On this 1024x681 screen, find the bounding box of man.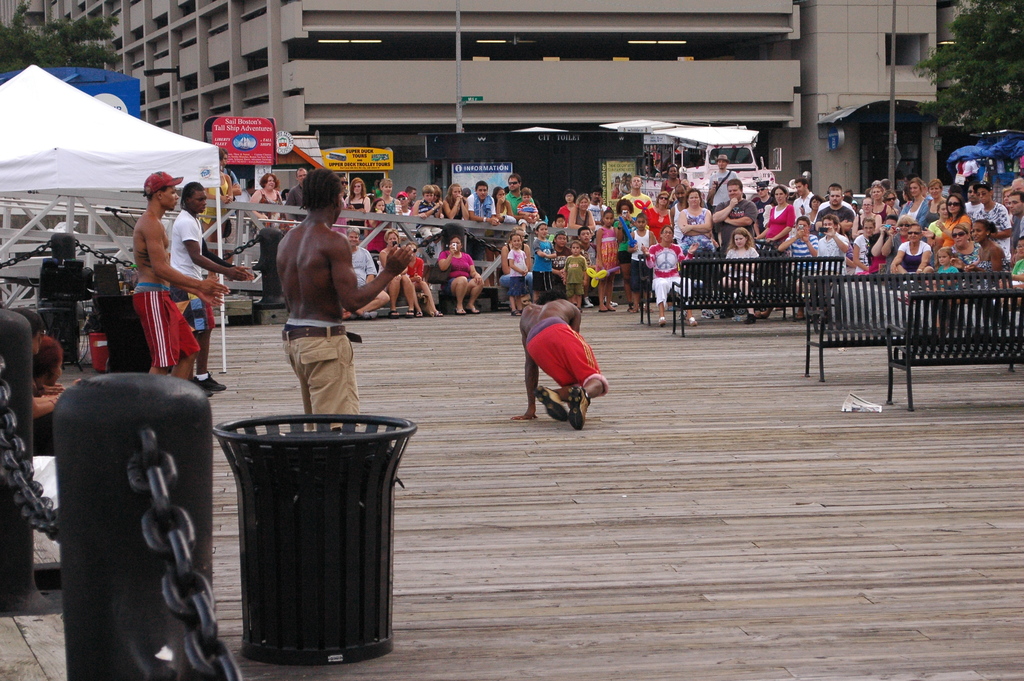
Bounding box: bbox=(752, 180, 777, 230).
